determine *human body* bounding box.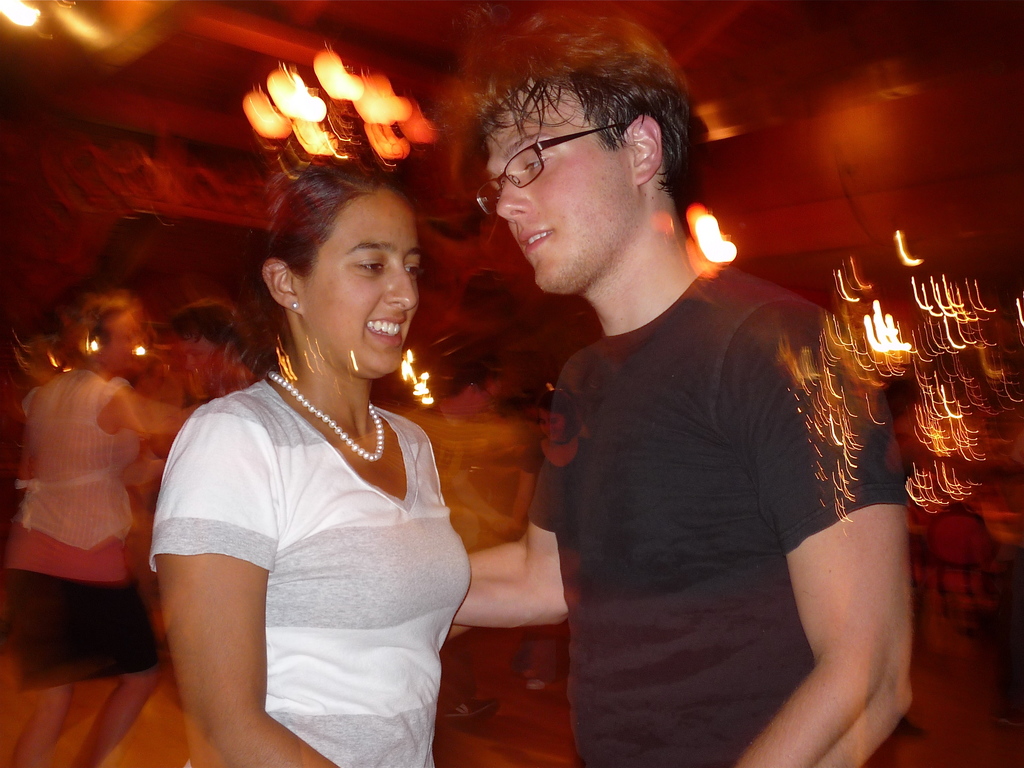
Determined: detection(844, 376, 941, 557).
